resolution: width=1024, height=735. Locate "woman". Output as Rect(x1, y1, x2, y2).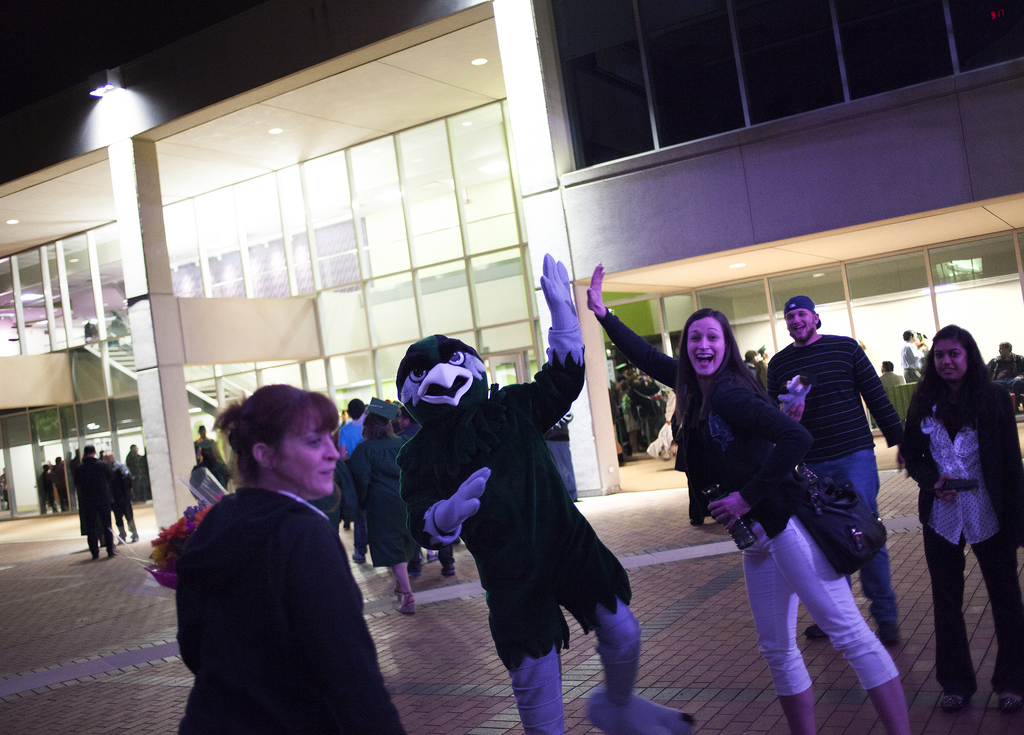
Rect(577, 258, 913, 734).
